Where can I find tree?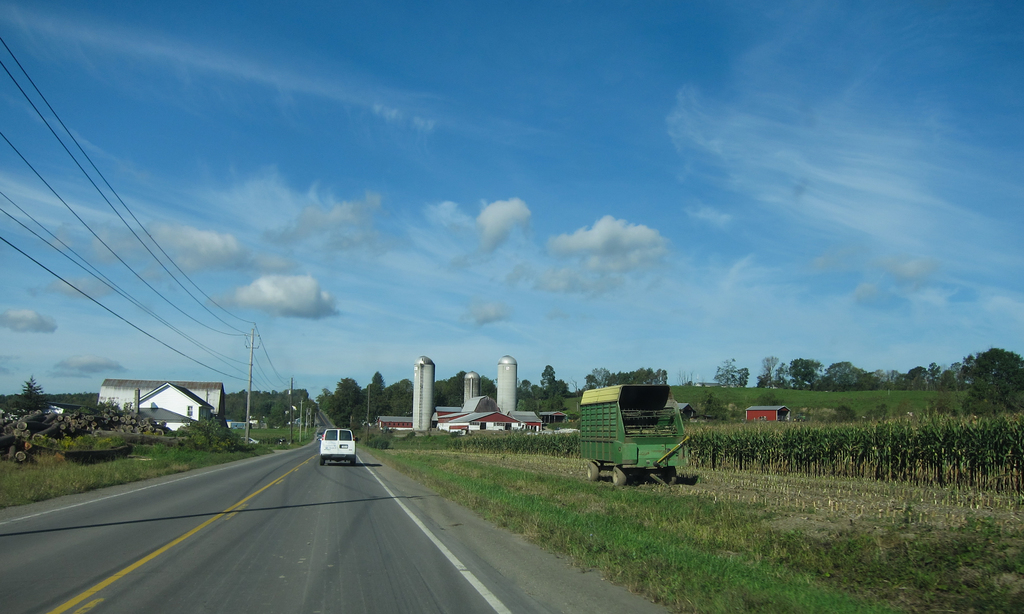
You can find it at 435,369,462,408.
